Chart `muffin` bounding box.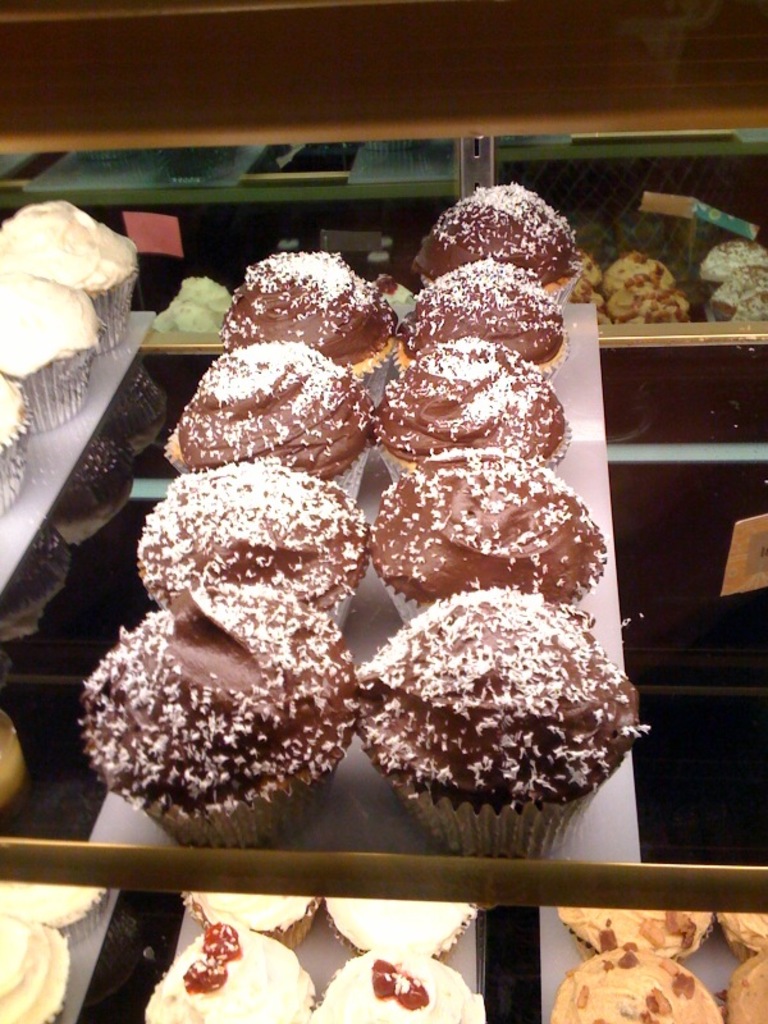
Charted: [left=0, top=518, right=77, bottom=626].
